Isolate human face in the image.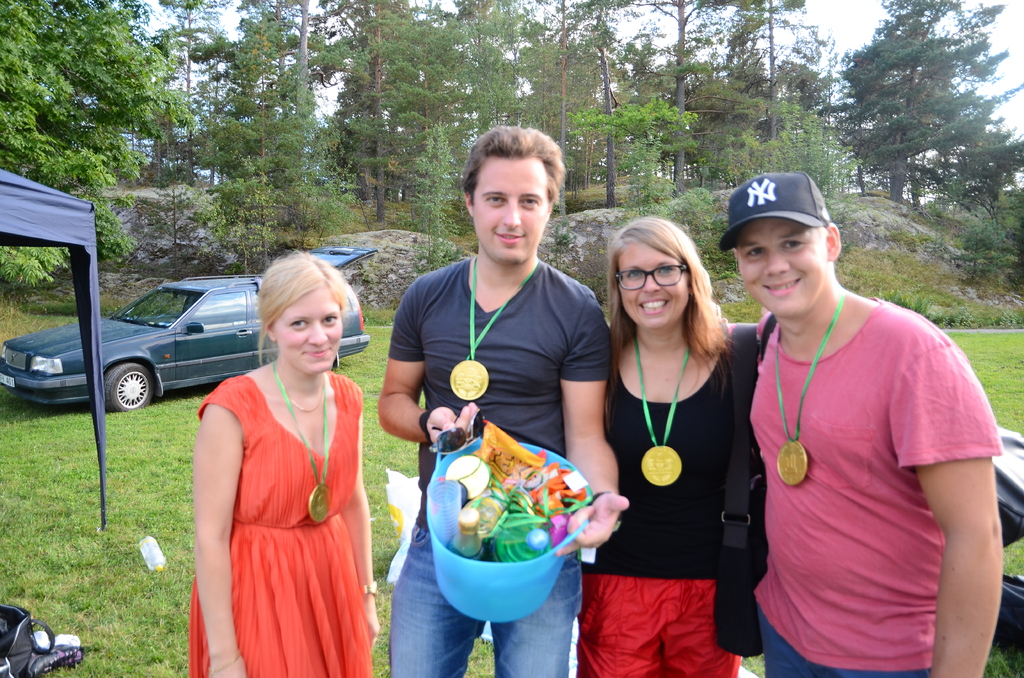
Isolated region: {"x1": 735, "y1": 216, "x2": 832, "y2": 319}.
